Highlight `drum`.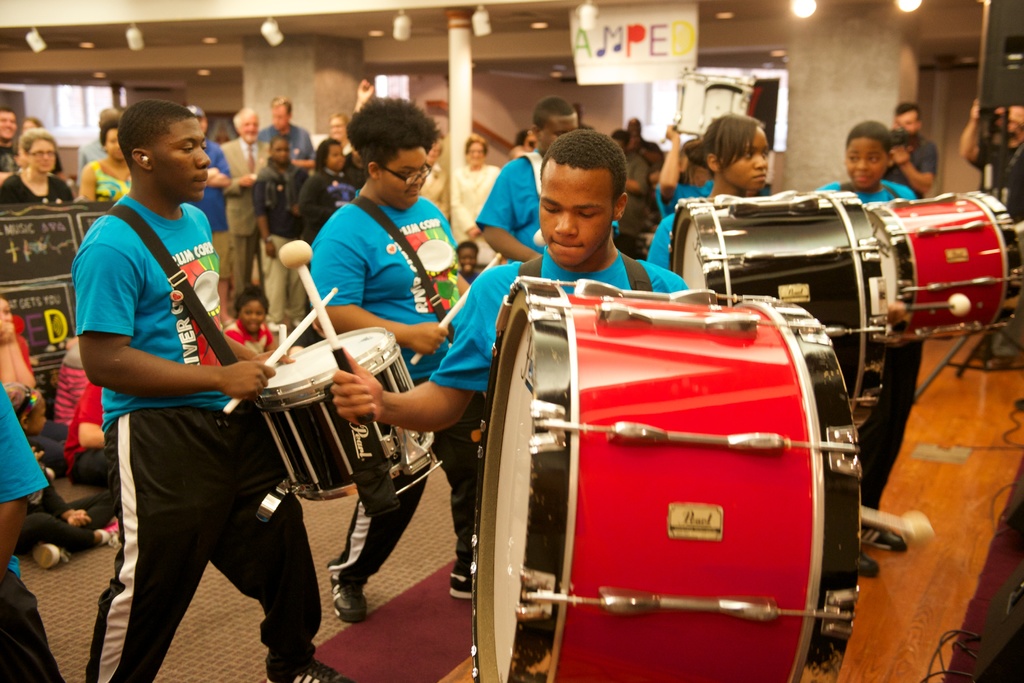
Highlighted region: region(669, 190, 886, 429).
